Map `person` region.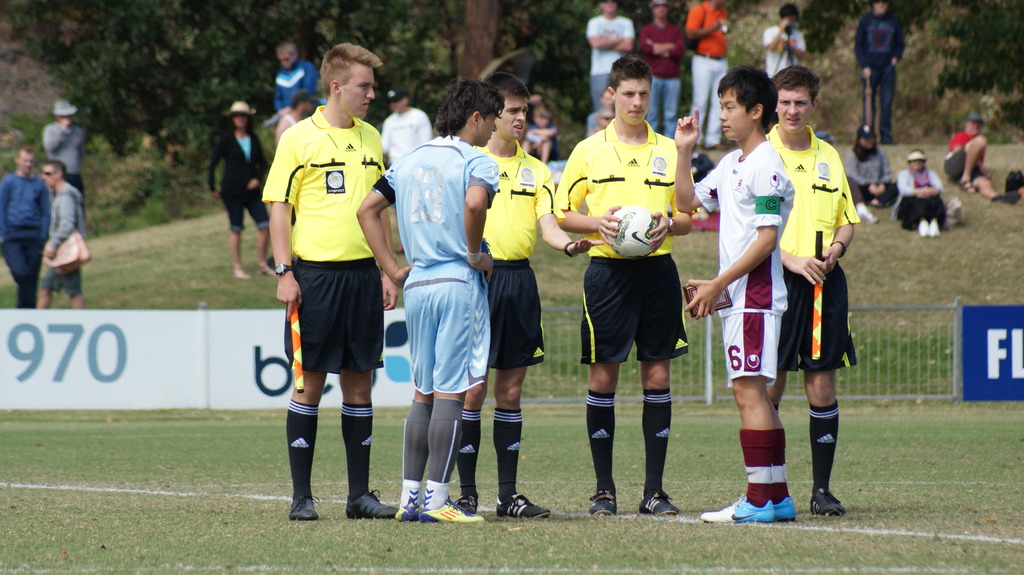
Mapped to Rect(273, 88, 312, 136).
